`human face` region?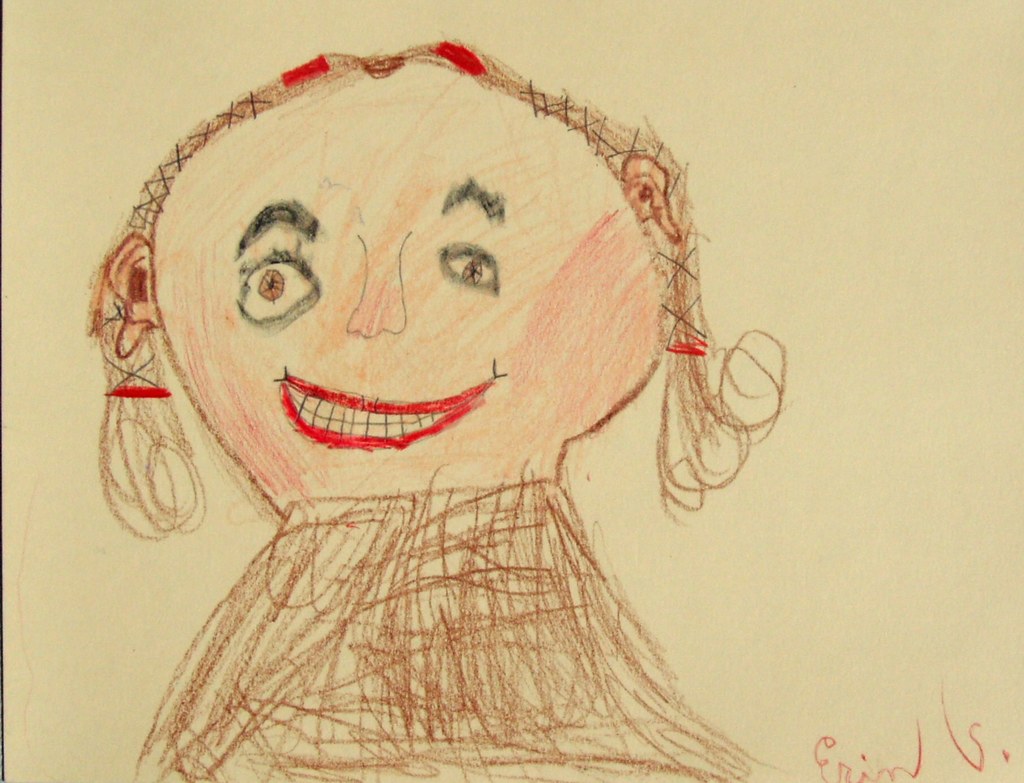
left=154, top=69, right=660, bottom=499
